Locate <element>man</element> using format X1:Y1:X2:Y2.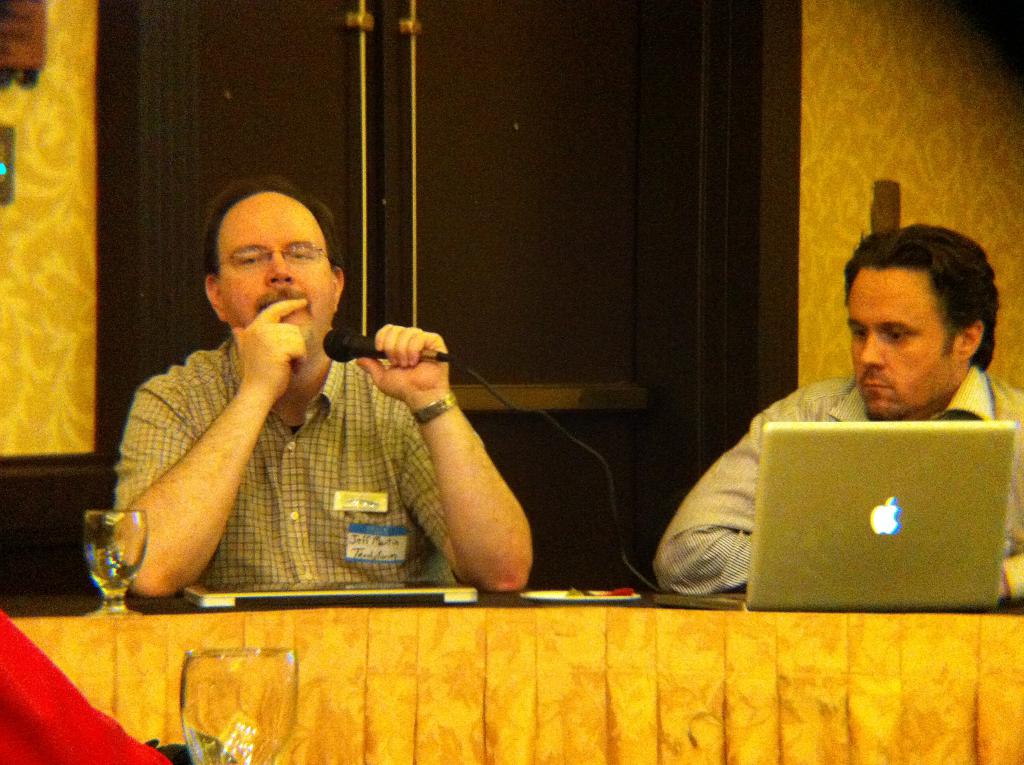
96:181:490:618.
